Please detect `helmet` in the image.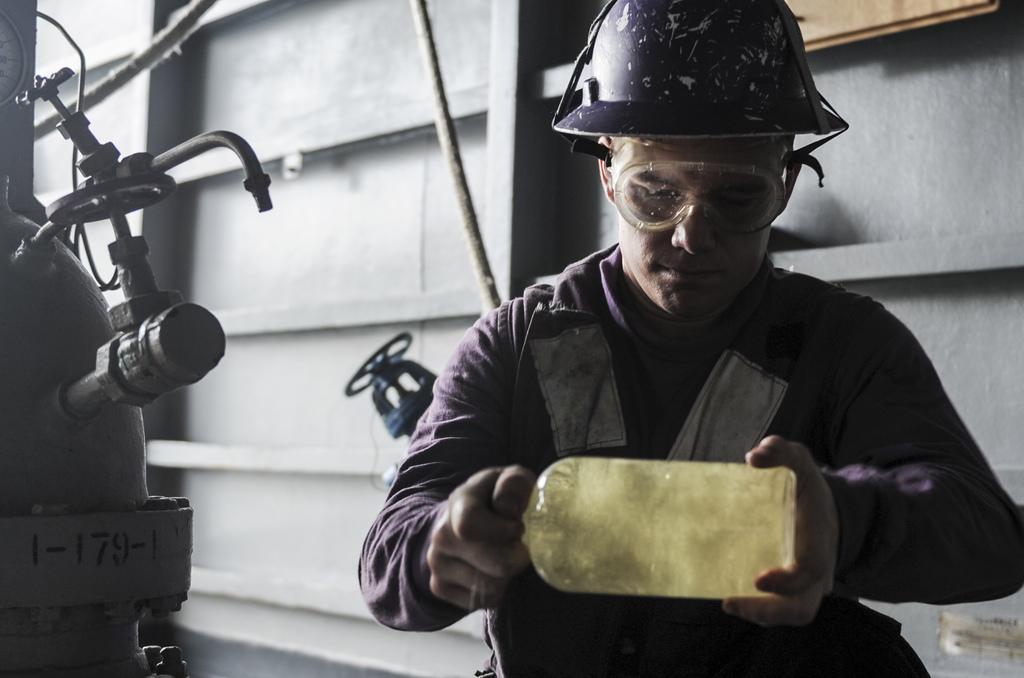
[x1=553, y1=5, x2=847, y2=275].
